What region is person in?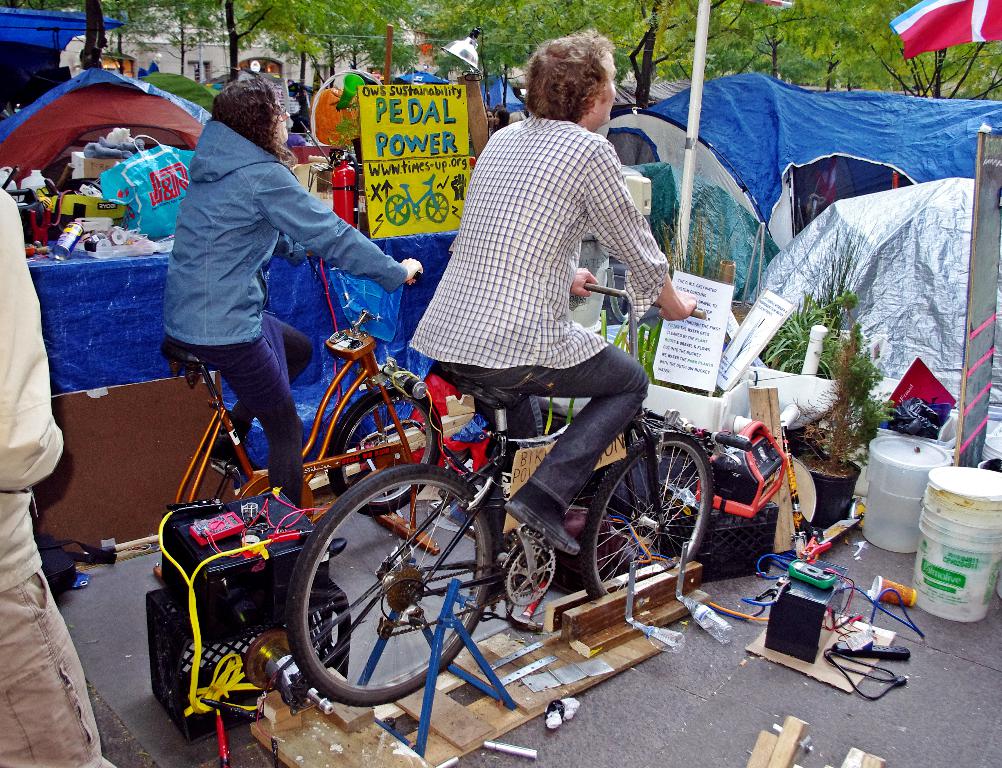
region(0, 204, 125, 764).
